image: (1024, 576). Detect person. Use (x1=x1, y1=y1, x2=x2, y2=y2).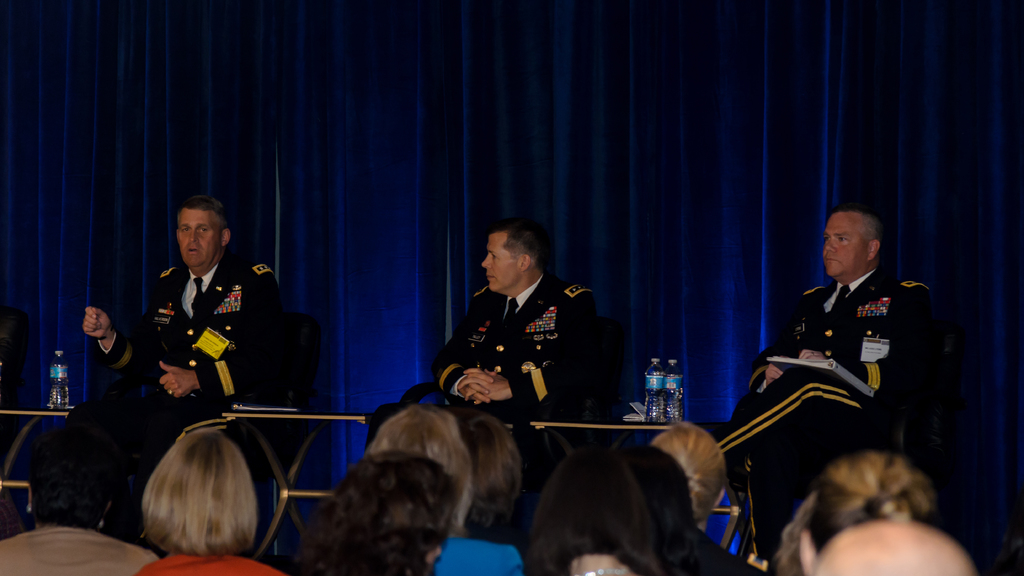
(x1=429, y1=220, x2=620, y2=422).
